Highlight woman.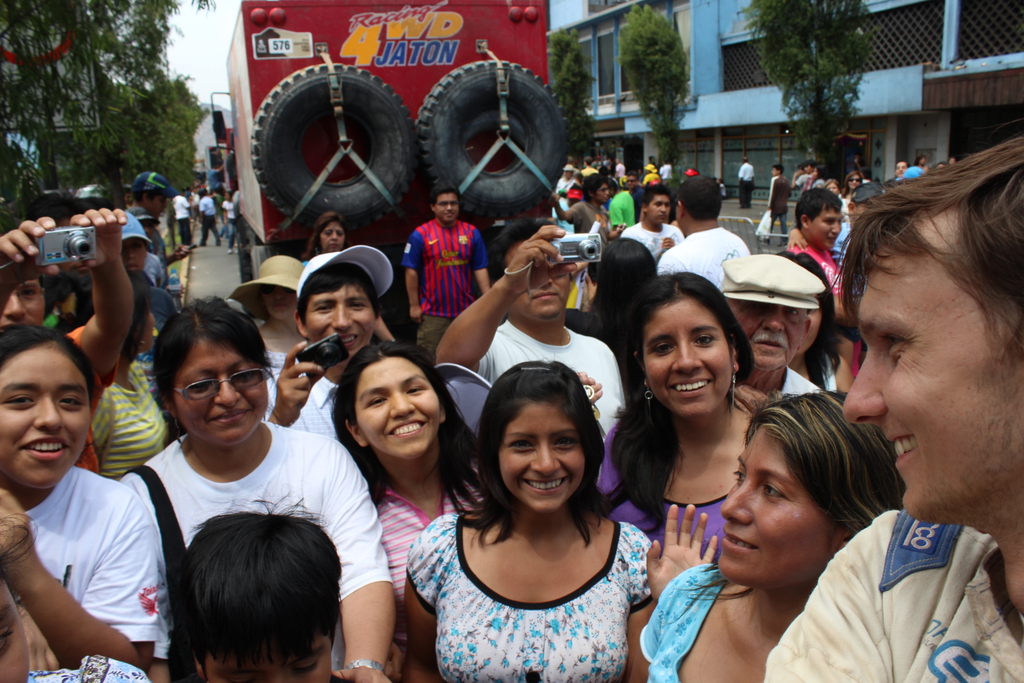
Highlighted region: (118,292,396,682).
